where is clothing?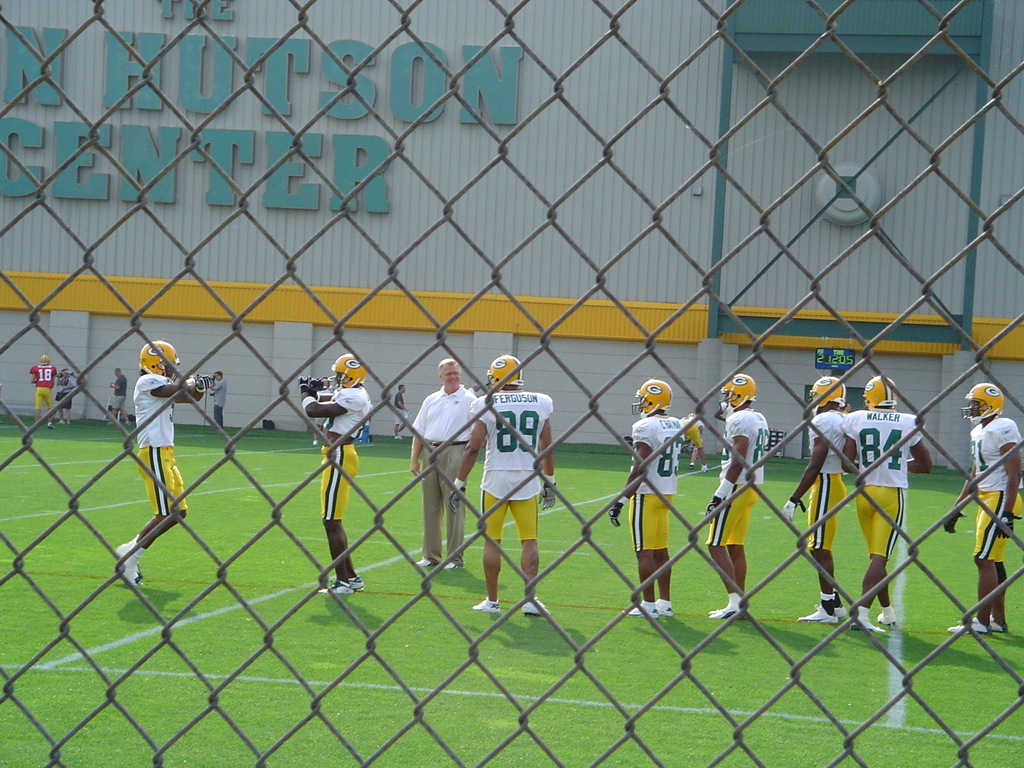
bbox=(138, 360, 191, 526).
